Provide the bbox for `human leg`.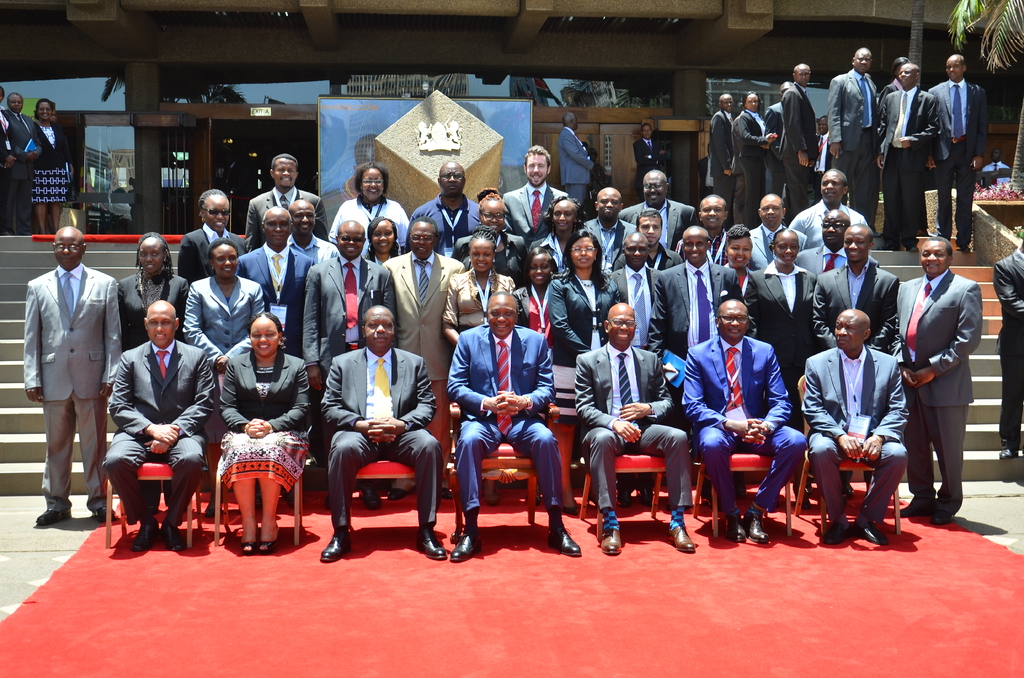
{"left": 997, "top": 326, "right": 1023, "bottom": 460}.
